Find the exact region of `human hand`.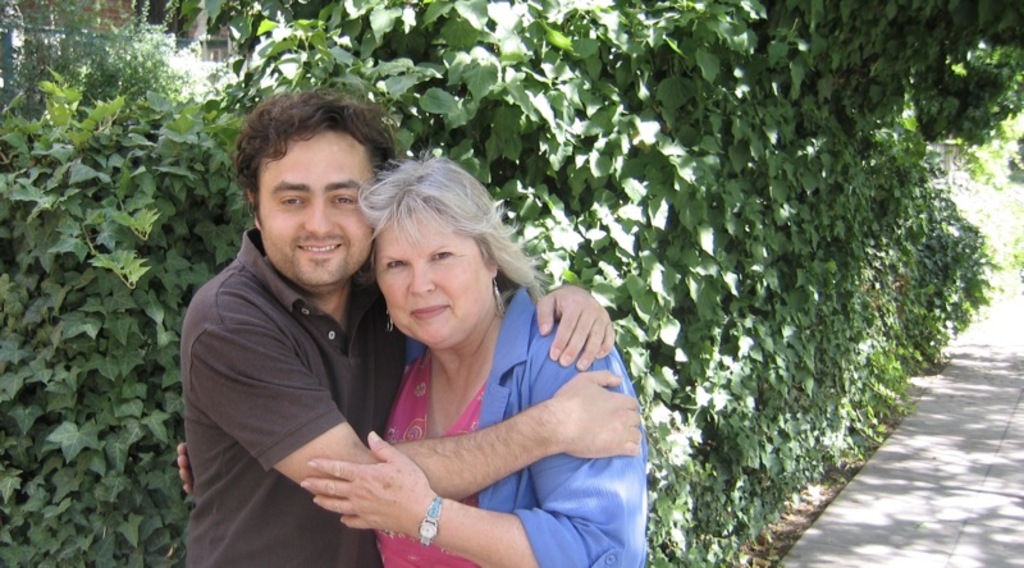
Exact region: <region>530, 285, 614, 370</region>.
